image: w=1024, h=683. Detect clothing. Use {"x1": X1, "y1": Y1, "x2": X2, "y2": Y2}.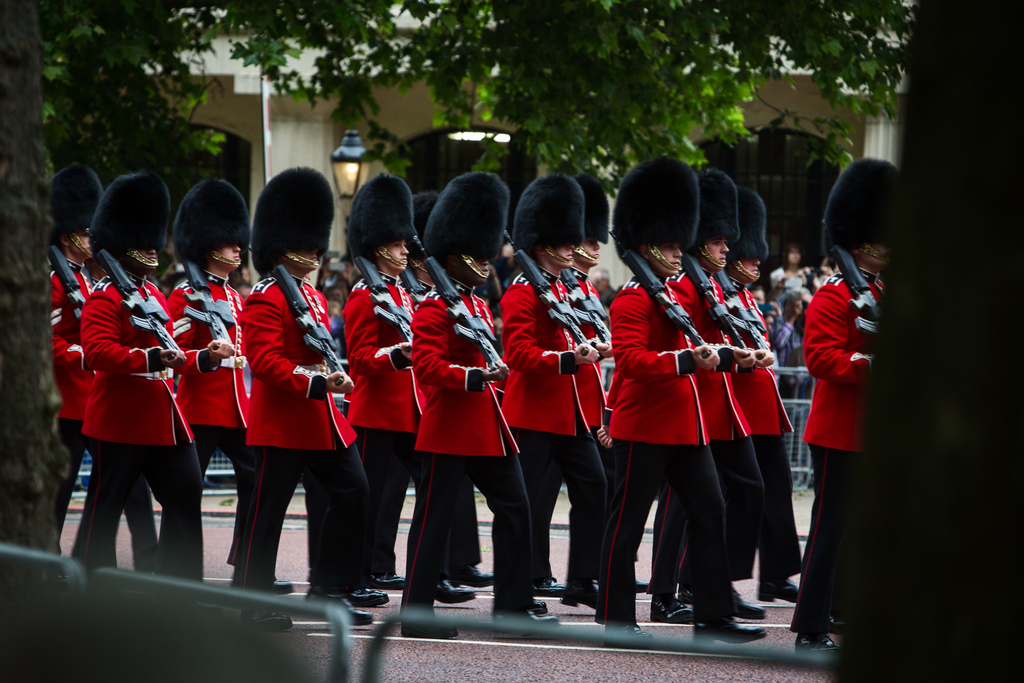
{"x1": 57, "y1": 250, "x2": 188, "y2": 551}.
